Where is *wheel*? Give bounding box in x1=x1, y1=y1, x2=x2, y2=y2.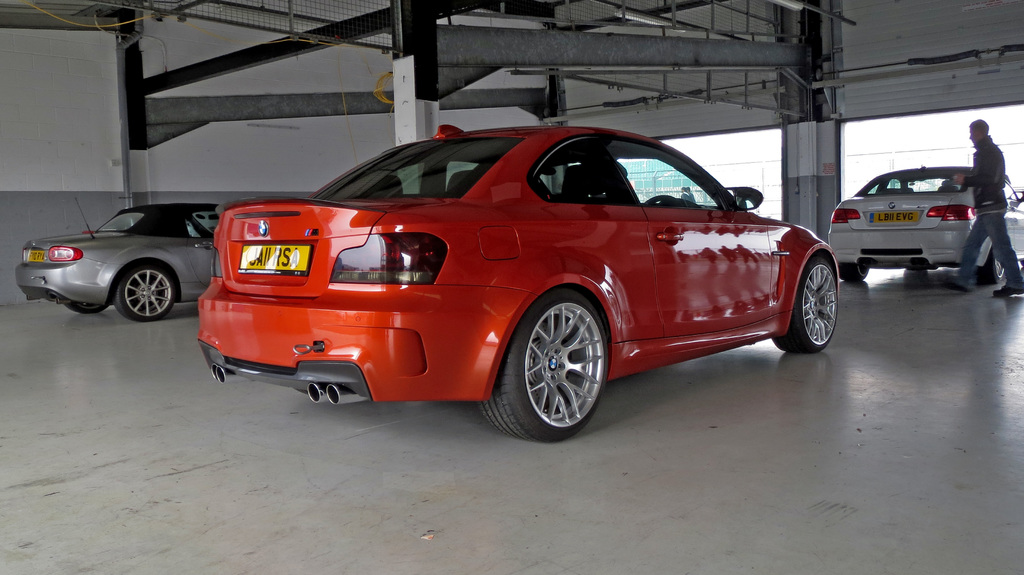
x1=107, y1=264, x2=177, y2=321.
